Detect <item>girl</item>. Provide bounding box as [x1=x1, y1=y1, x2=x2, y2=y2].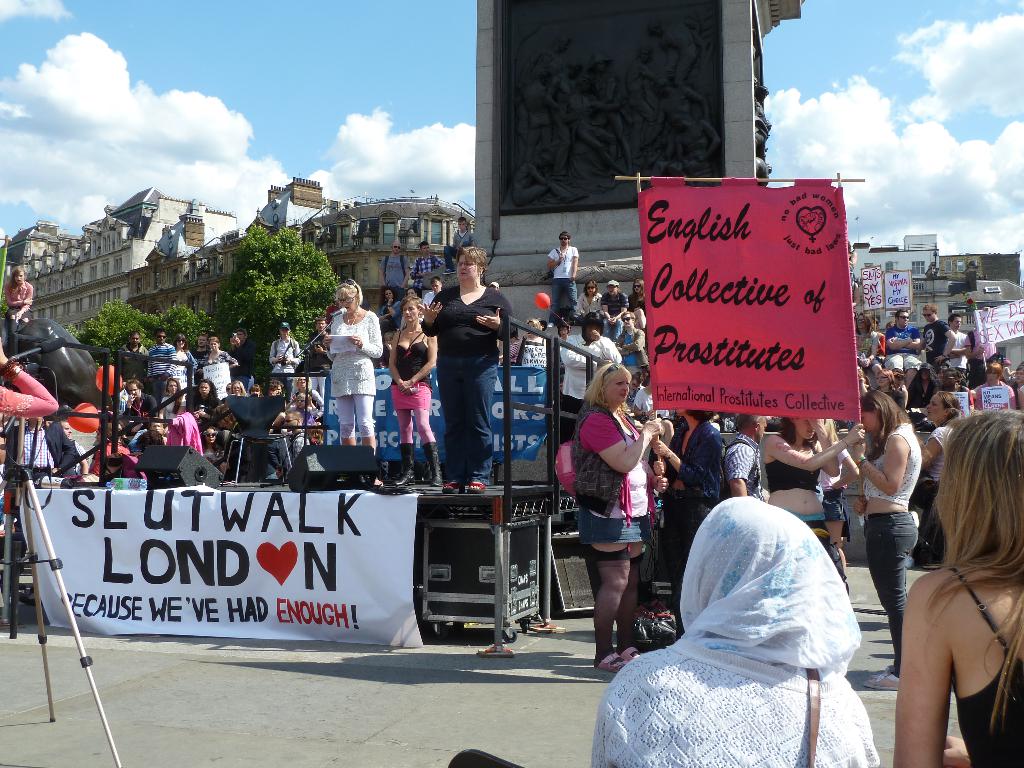
[x1=629, y1=279, x2=650, y2=344].
